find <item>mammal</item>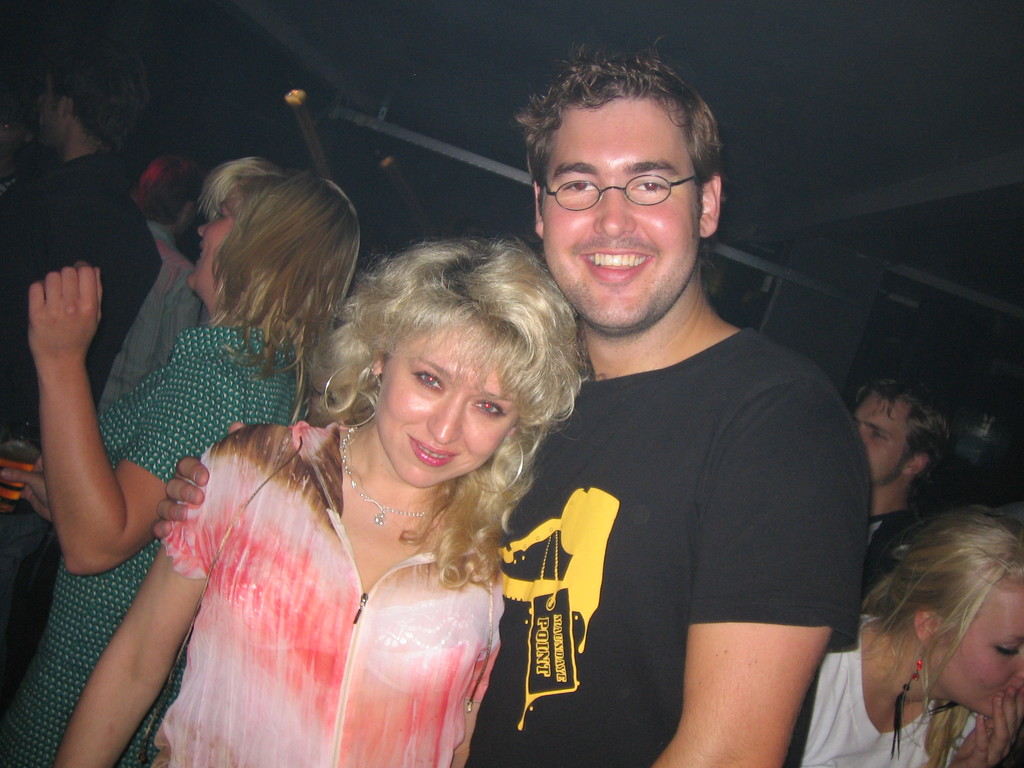
47/228/596/767
